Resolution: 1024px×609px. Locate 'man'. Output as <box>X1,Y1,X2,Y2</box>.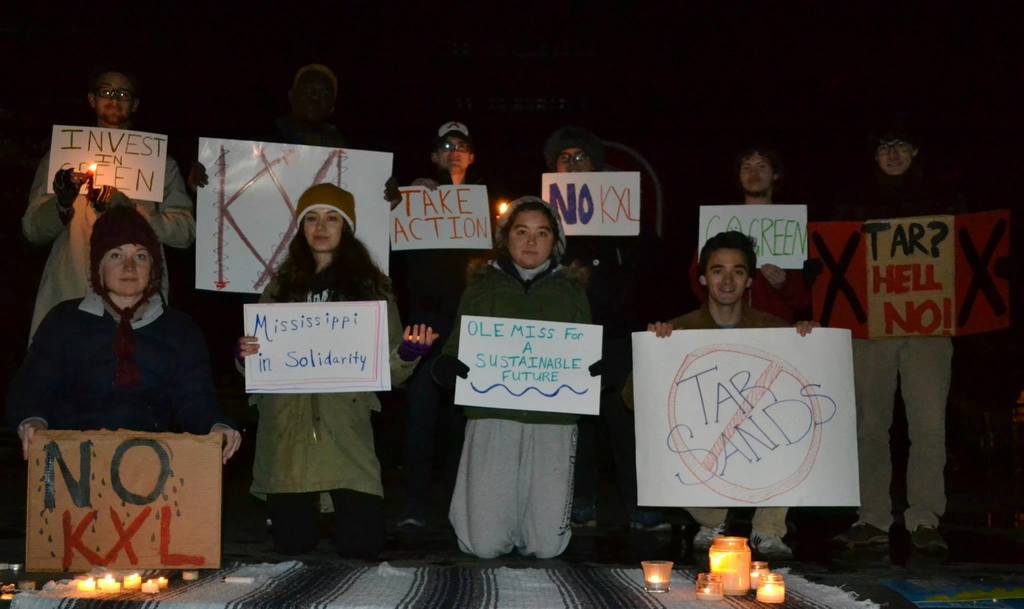
<box>646,232,819,559</box>.
